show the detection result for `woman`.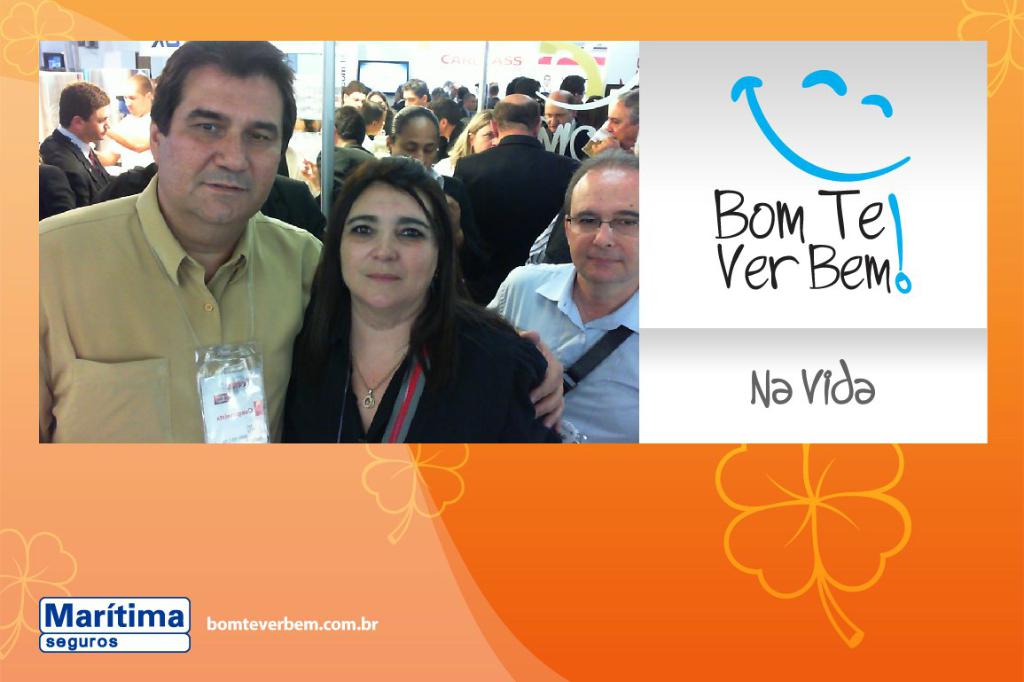
detection(267, 142, 541, 468).
